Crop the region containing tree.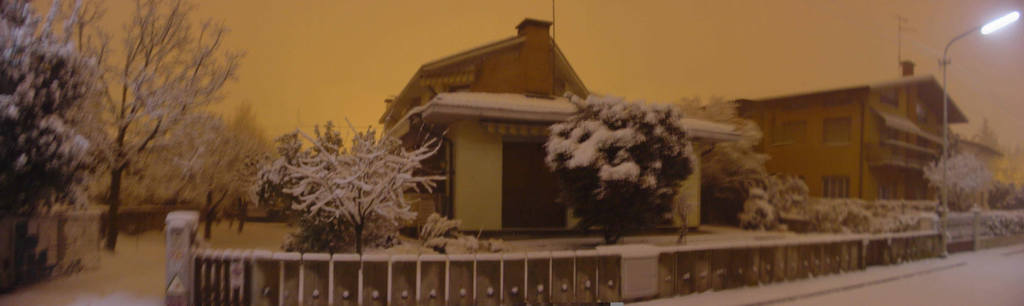
Crop region: x1=102, y1=105, x2=292, y2=243.
